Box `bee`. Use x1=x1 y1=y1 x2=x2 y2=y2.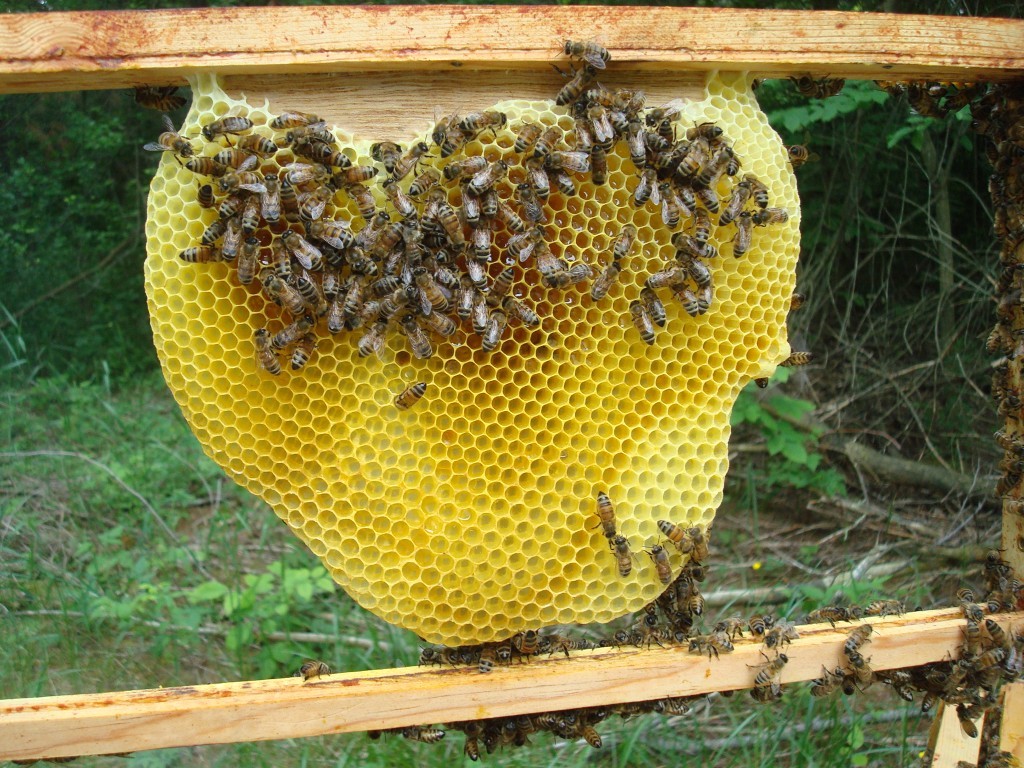
x1=492 y1=189 x2=519 y2=231.
